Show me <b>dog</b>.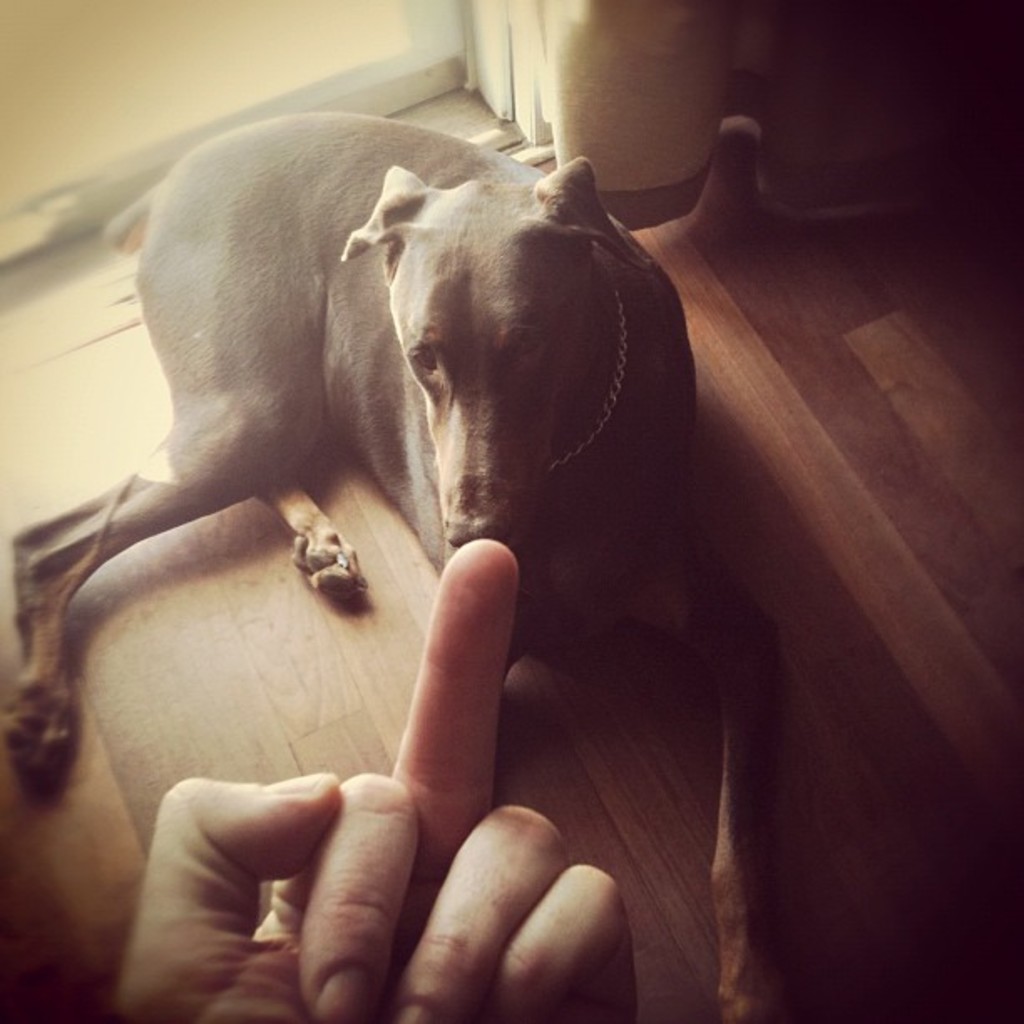
<b>dog</b> is here: pyautogui.locateOnScreen(0, 107, 780, 1022).
